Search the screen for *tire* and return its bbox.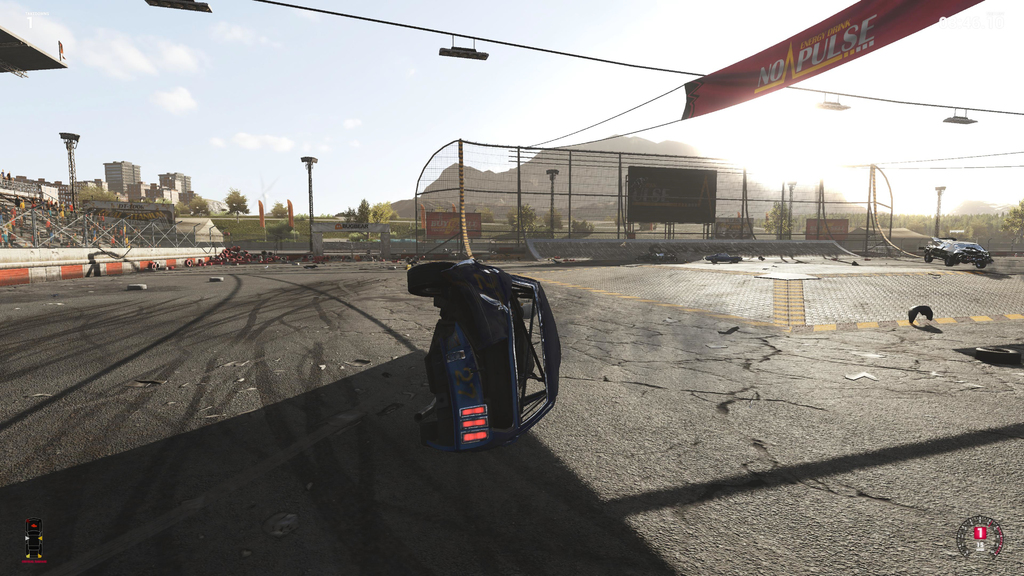
Found: 150, 262, 156, 271.
